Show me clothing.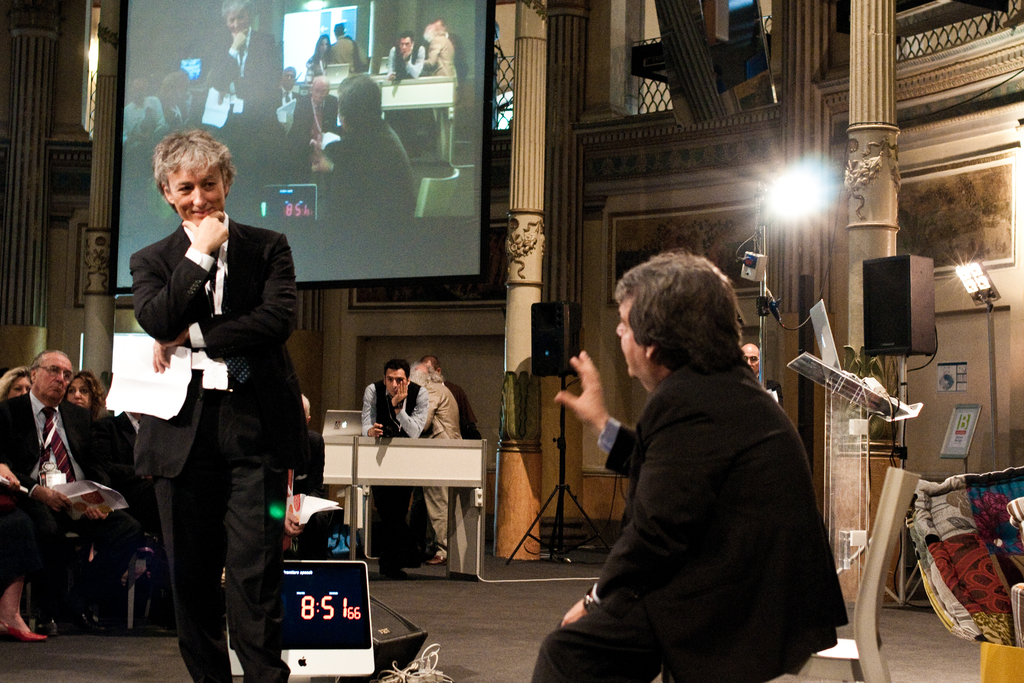
clothing is here: crop(205, 31, 286, 220).
